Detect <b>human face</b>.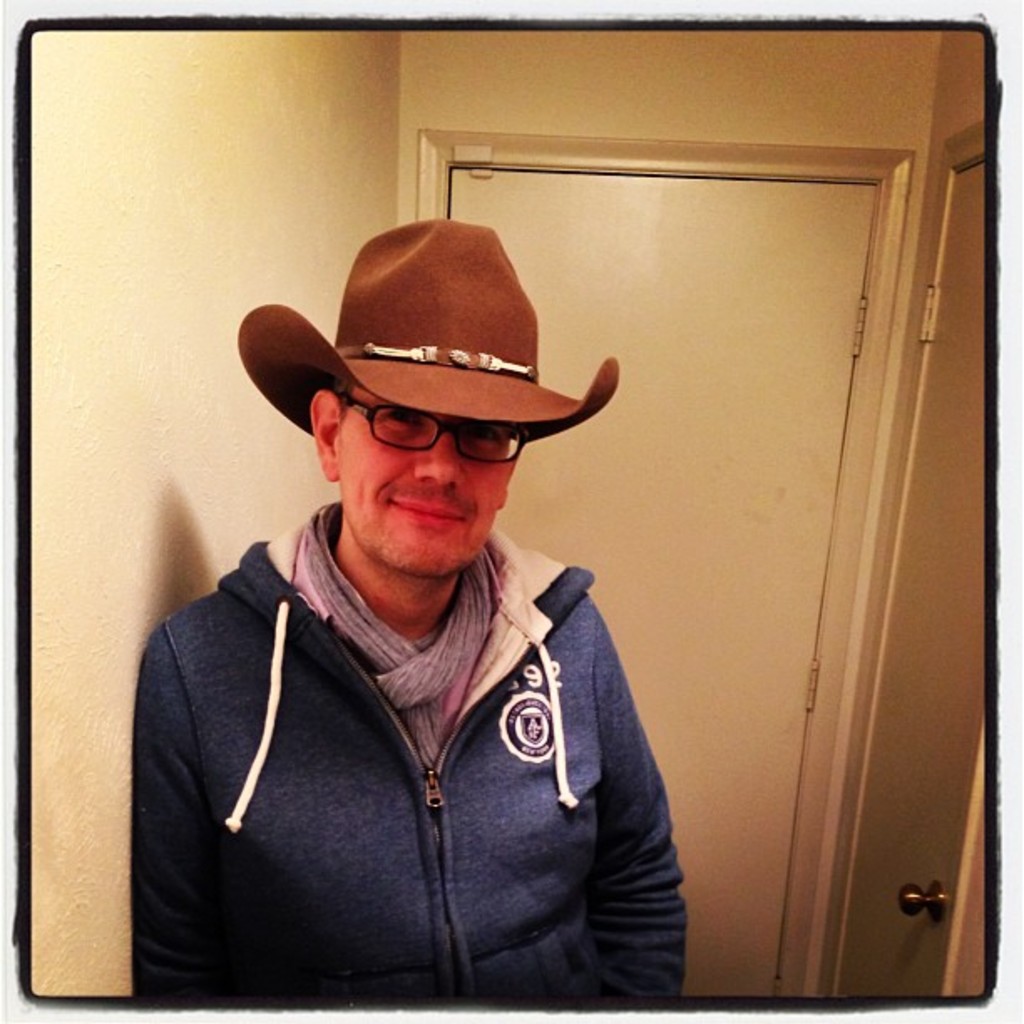
Detected at [335, 381, 507, 569].
